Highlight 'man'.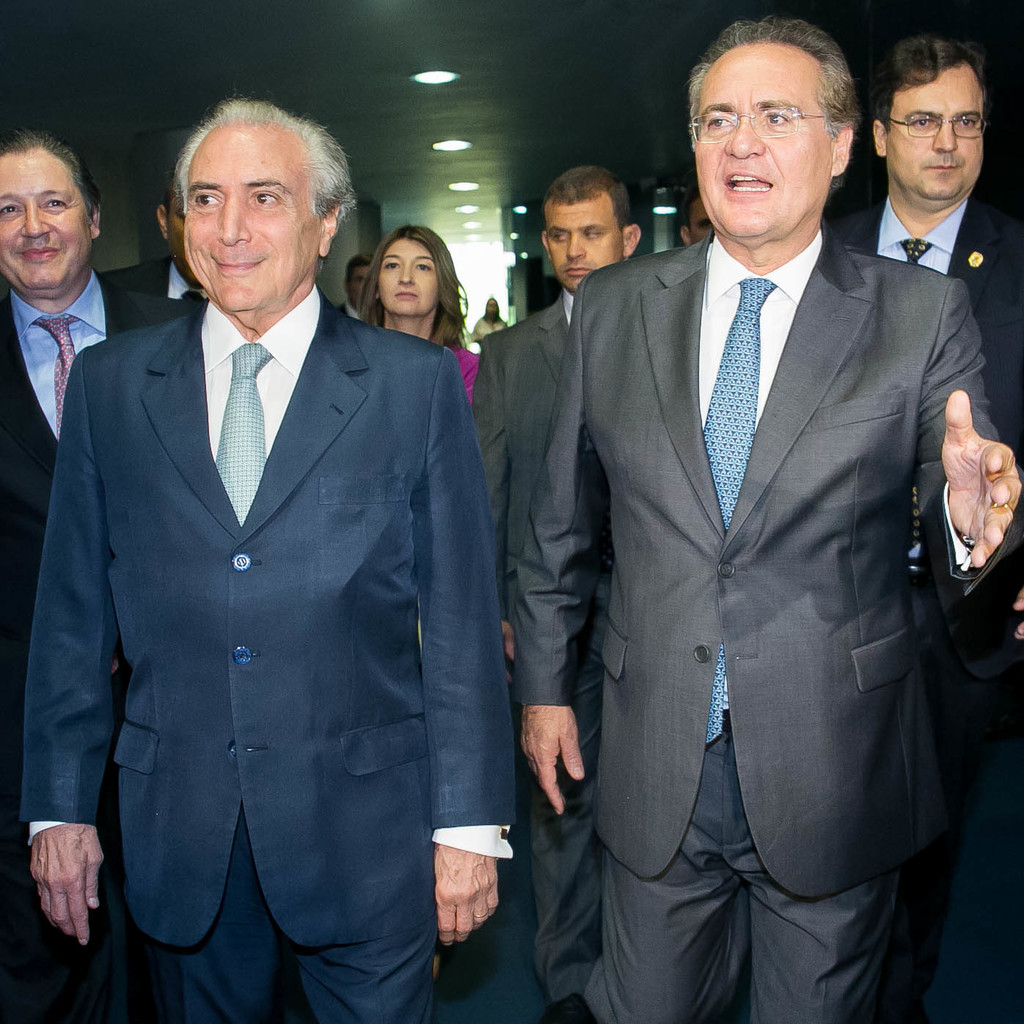
Highlighted region: 822 29 1023 1023.
